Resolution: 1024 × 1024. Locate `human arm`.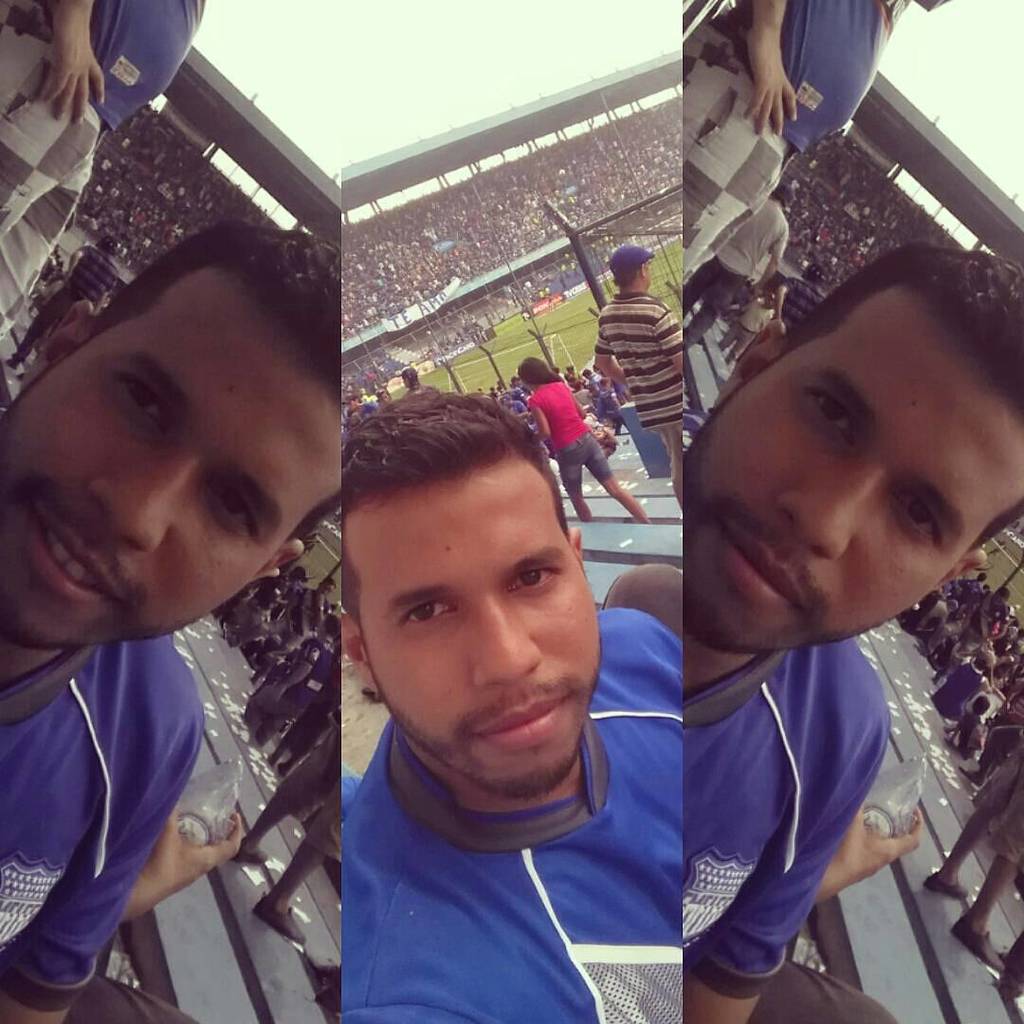
{"x1": 745, "y1": 226, "x2": 784, "y2": 302}.
